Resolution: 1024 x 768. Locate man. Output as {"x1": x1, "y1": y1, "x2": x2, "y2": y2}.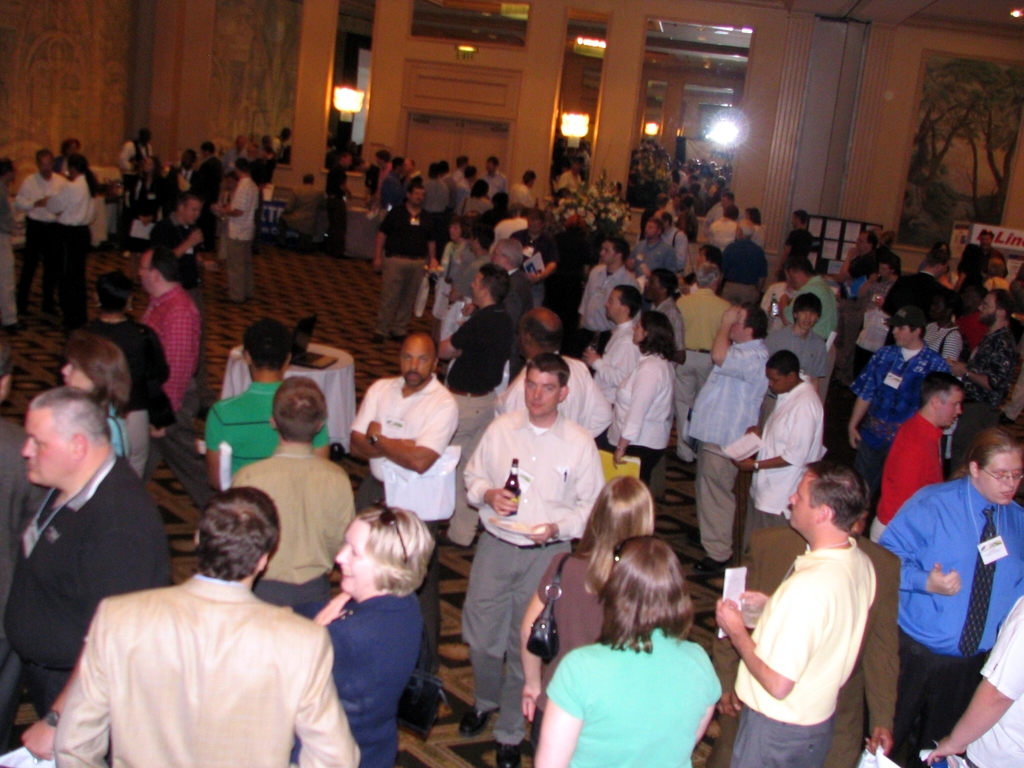
{"x1": 189, "y1": 145, "x2": 219, "y2": 252}.
